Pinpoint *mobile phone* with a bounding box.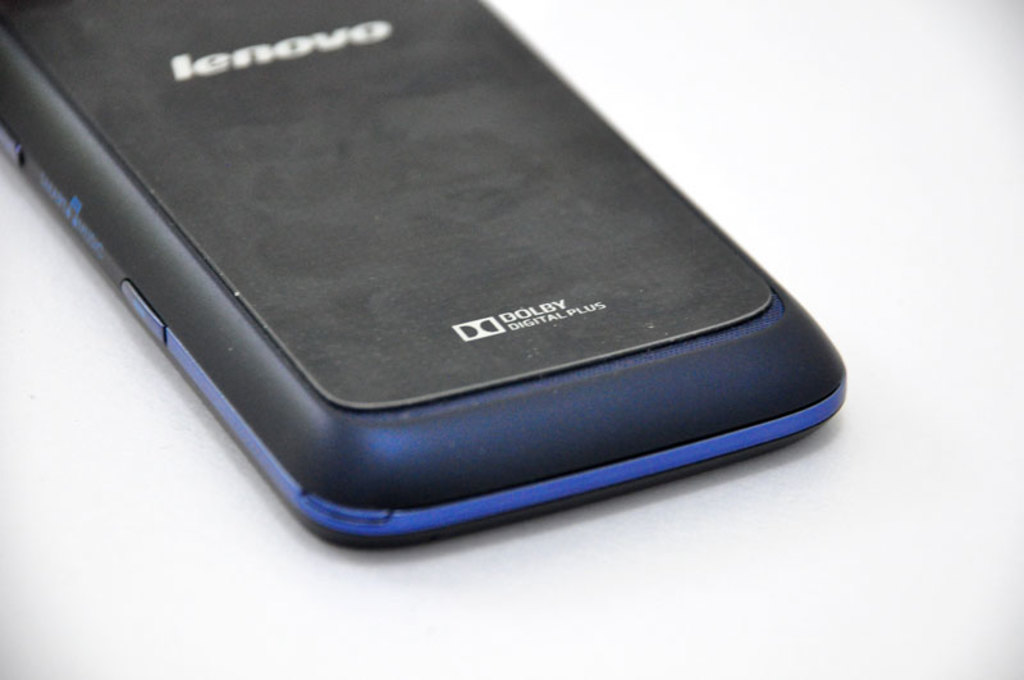
0/4/870/567.
